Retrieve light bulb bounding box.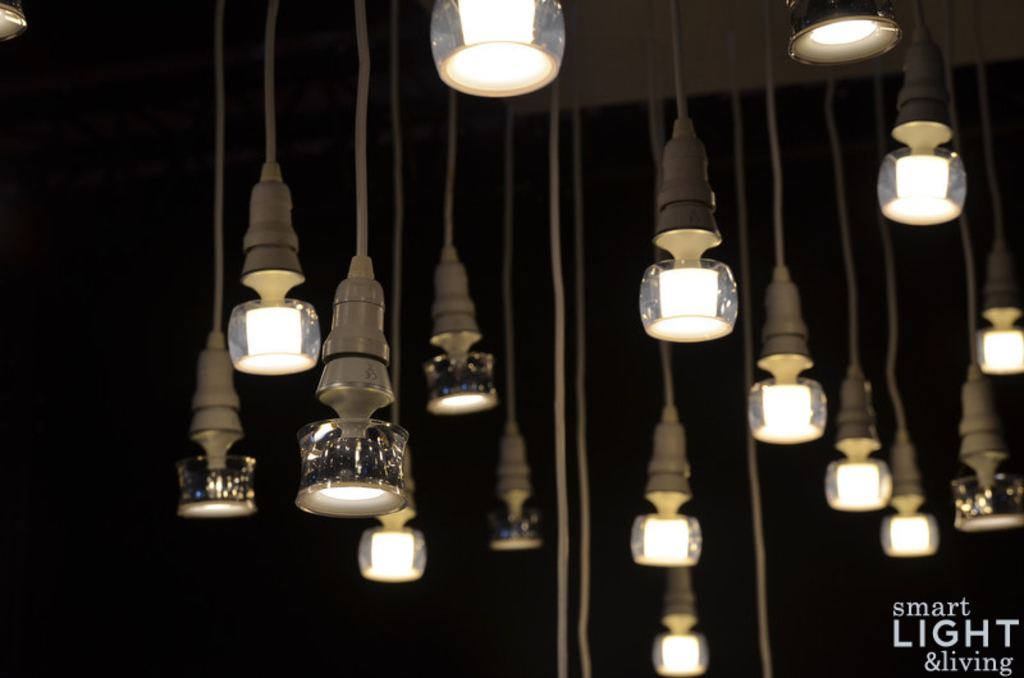
Bounding box: [left=648, top=201, right=737, bottom=377].
